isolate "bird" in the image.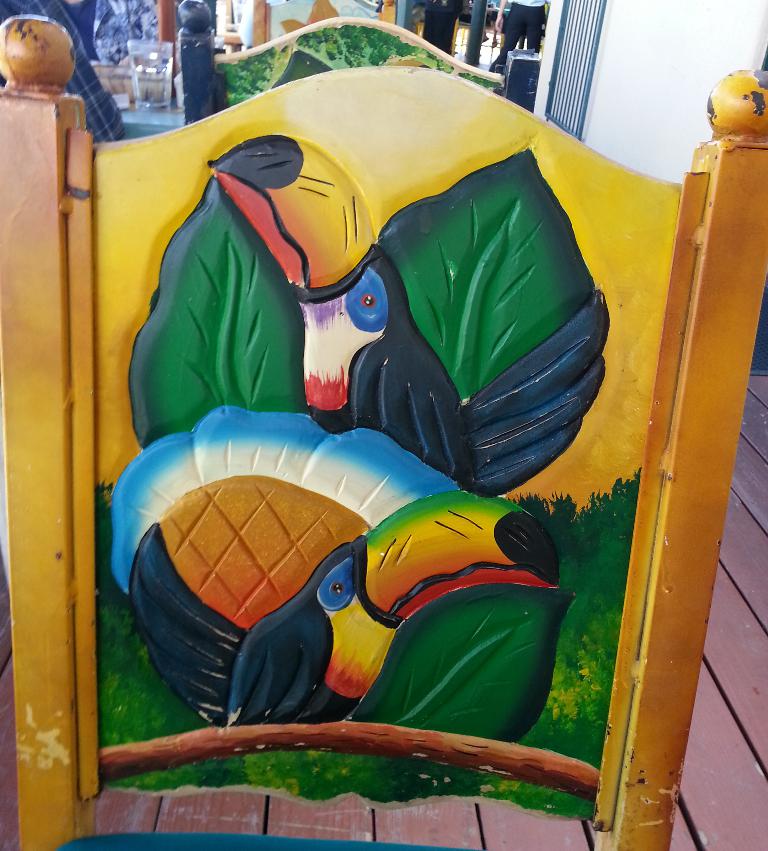
Isolated region: pyautogui.locateOnScreen(212, 133, 610, 499).
